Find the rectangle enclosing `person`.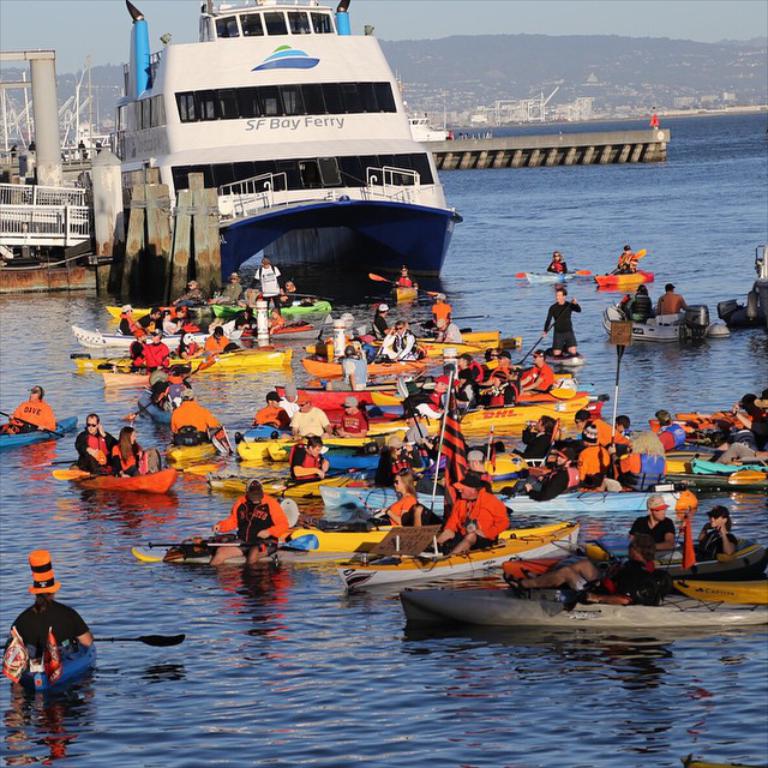
(left=113, top=306, right=138, bottom=337).
